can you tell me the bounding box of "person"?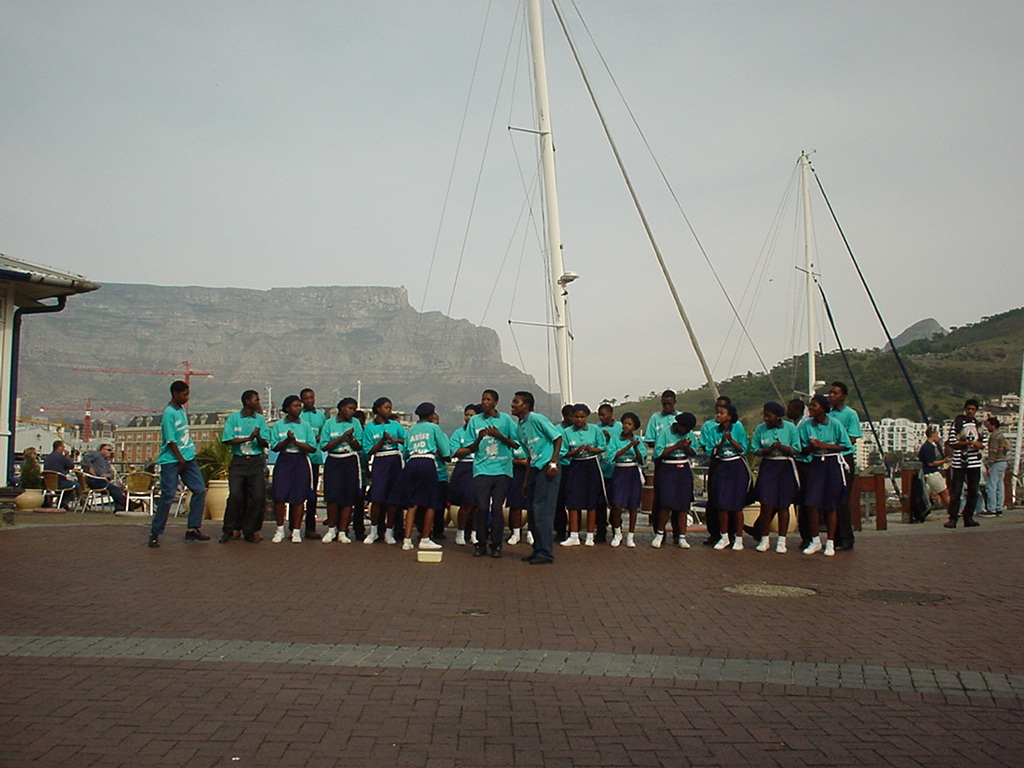
left=608, top=403, right=652, bottom=547.
